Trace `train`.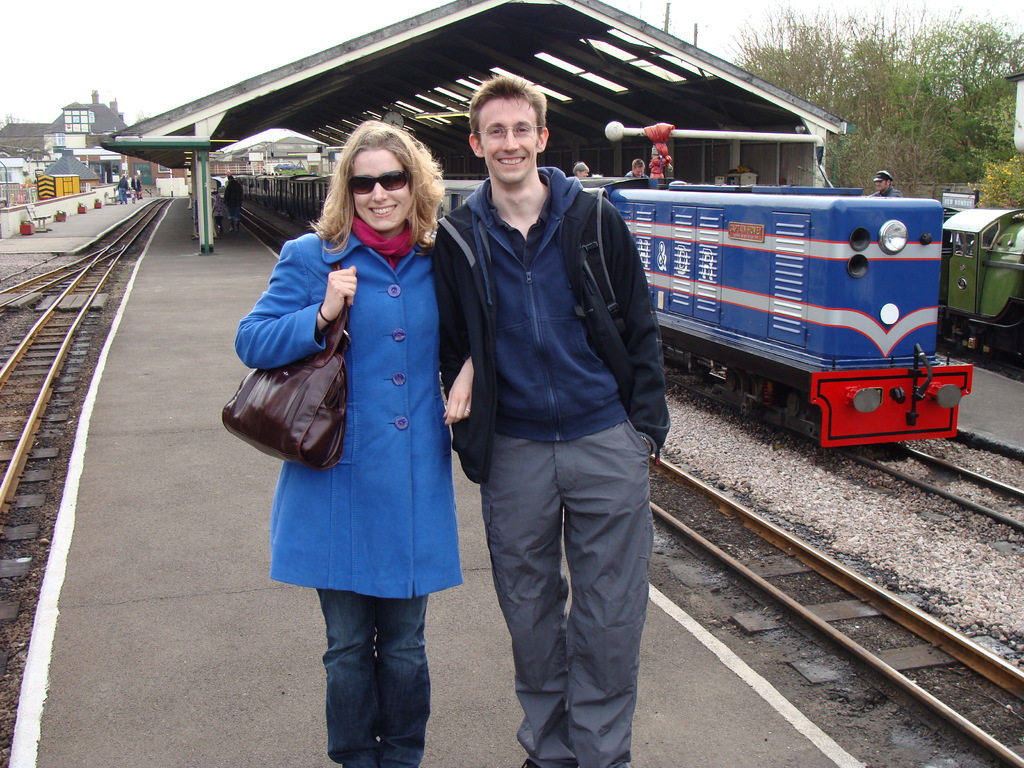
Traced to (left=239, top=175, right=977, bottom=465).
